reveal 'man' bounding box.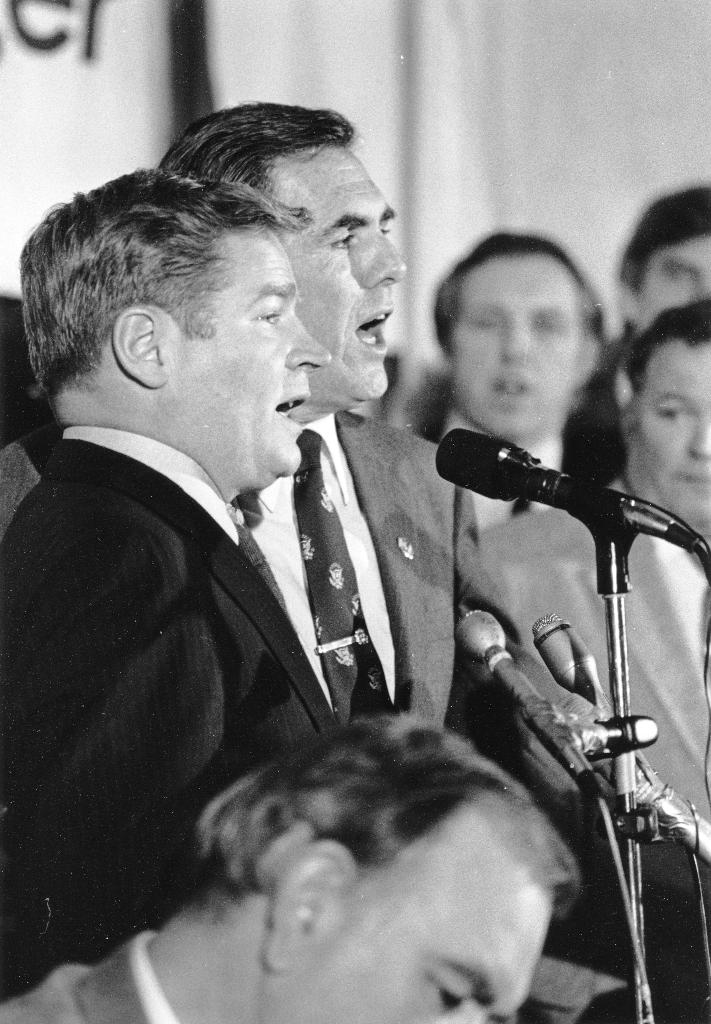
Revealed: locate(429, 221, 600, 556).
